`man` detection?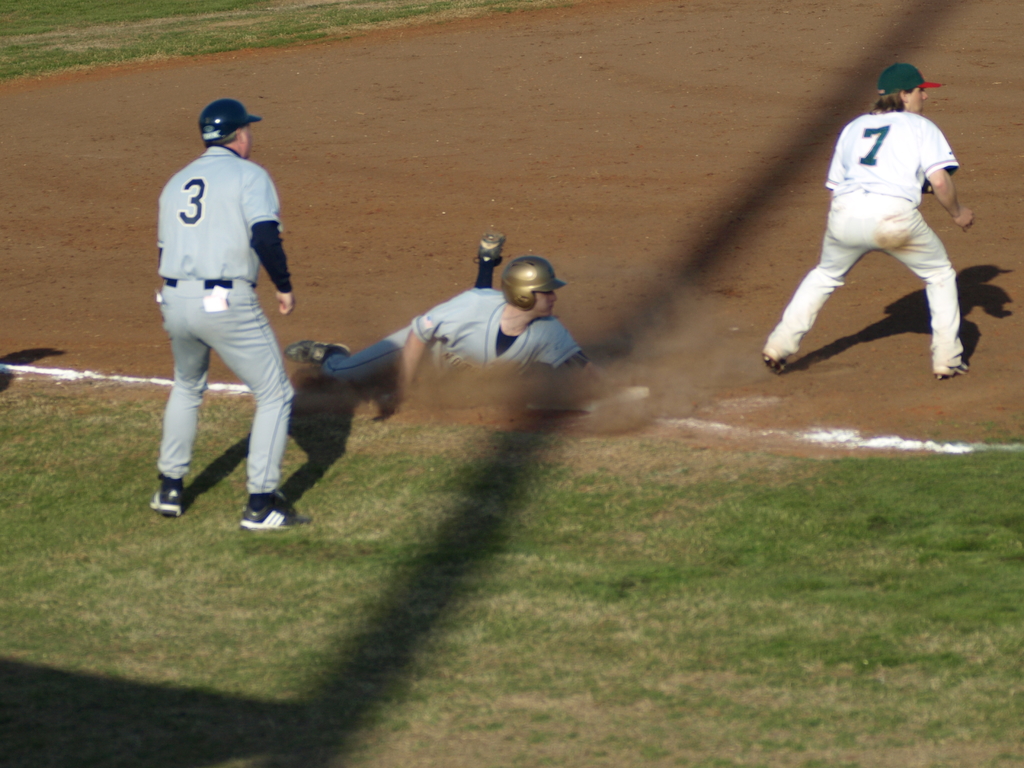
284 232 620 399
